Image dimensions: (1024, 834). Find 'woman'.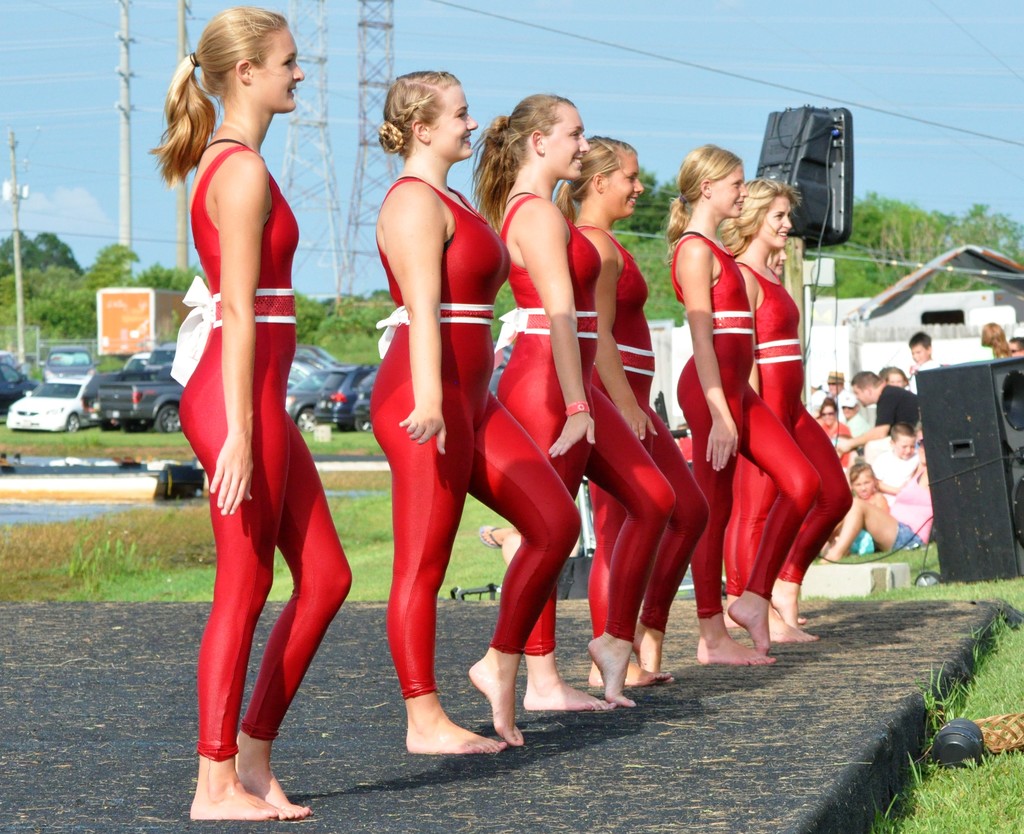
(left=162, top=0, right=340, bottom=779).
